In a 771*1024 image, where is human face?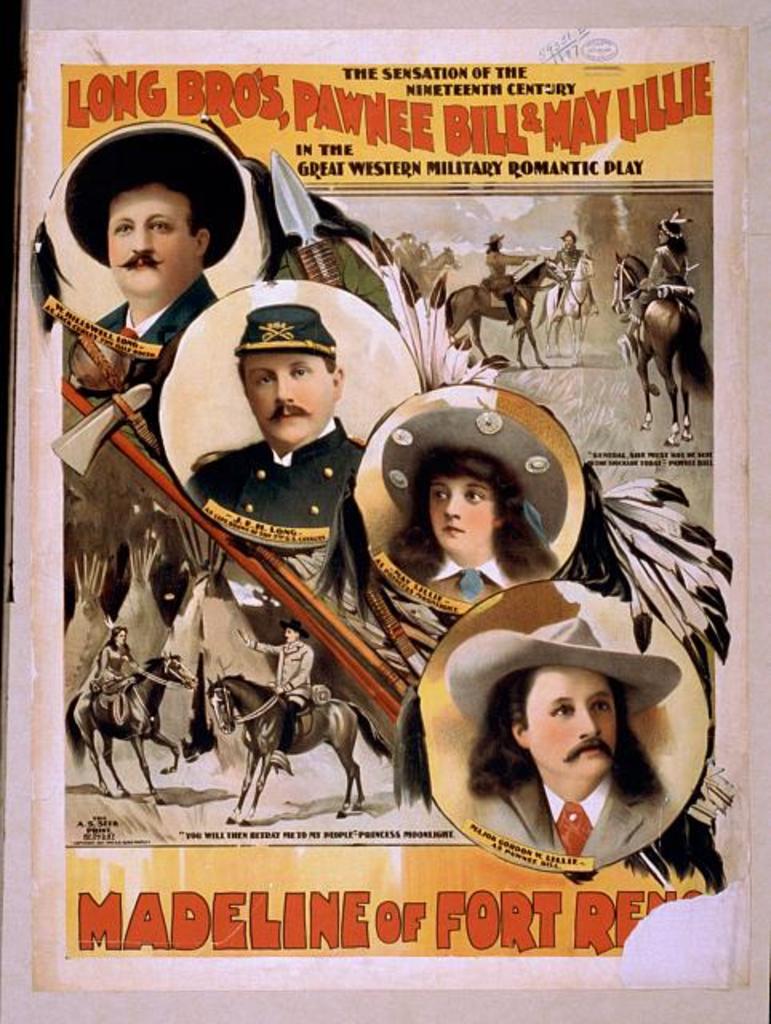
box=[430, 477, 491, 547].
